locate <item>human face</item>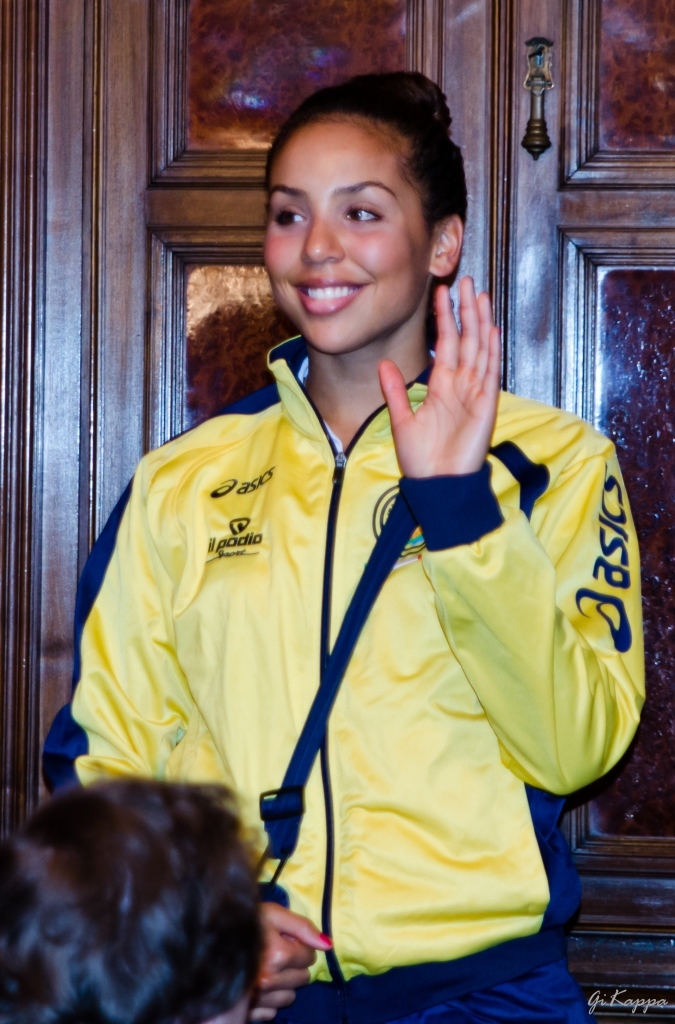
(x1=257, y1=107, x2=438, y2=355)
